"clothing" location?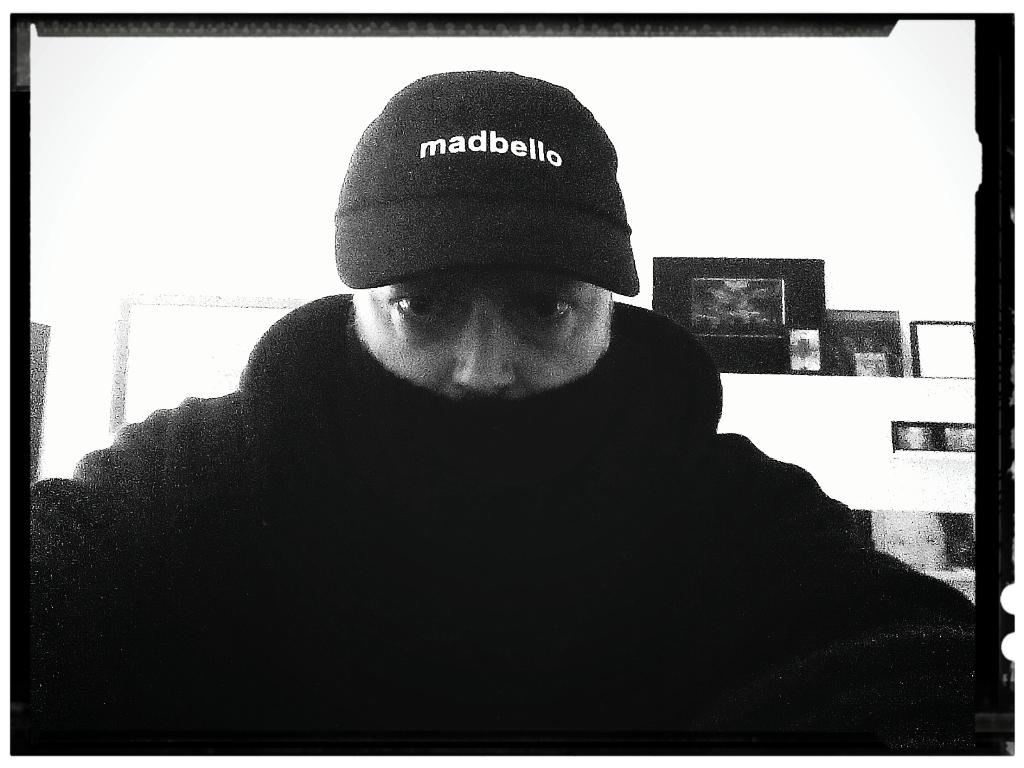
63 162 894 732
